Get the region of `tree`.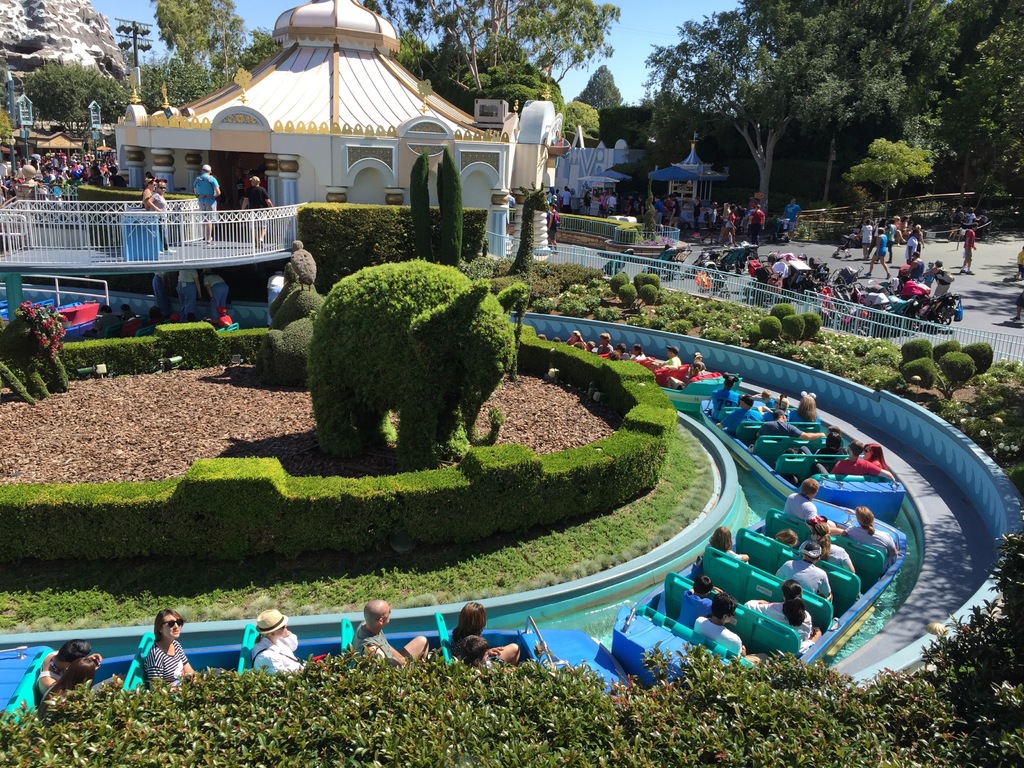
box=[576, 58, 627, 120].
